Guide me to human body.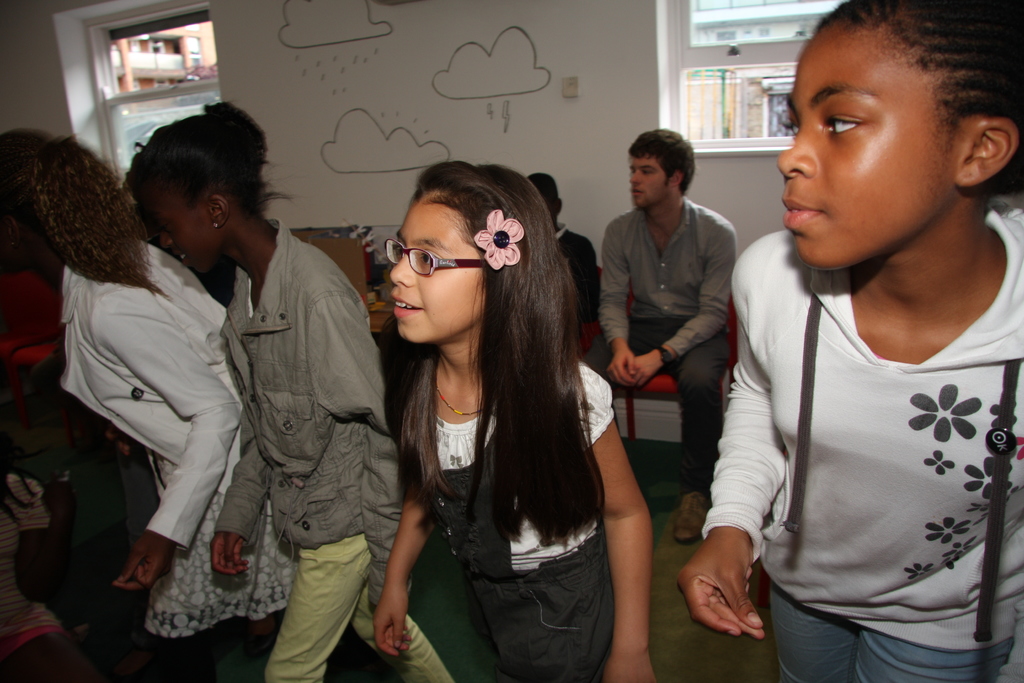
Guidance: [x1=371, y1=356, x2=659, y2=682].
